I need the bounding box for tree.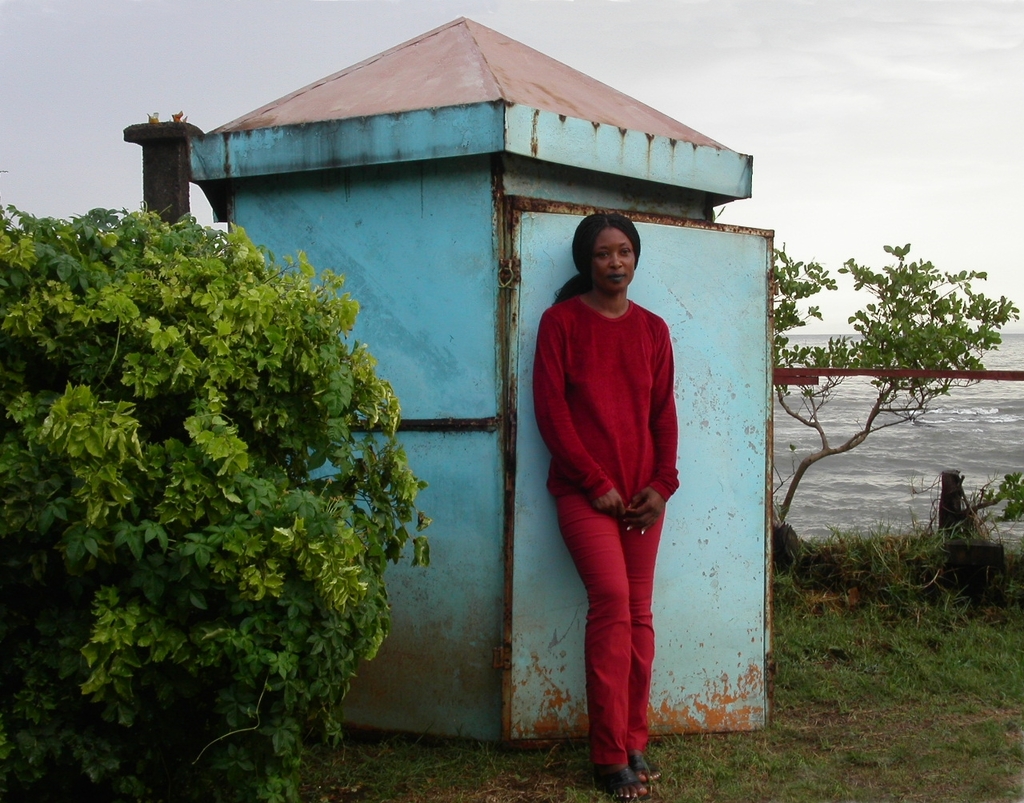
Here it is: 771, 242, 1023, 548.
